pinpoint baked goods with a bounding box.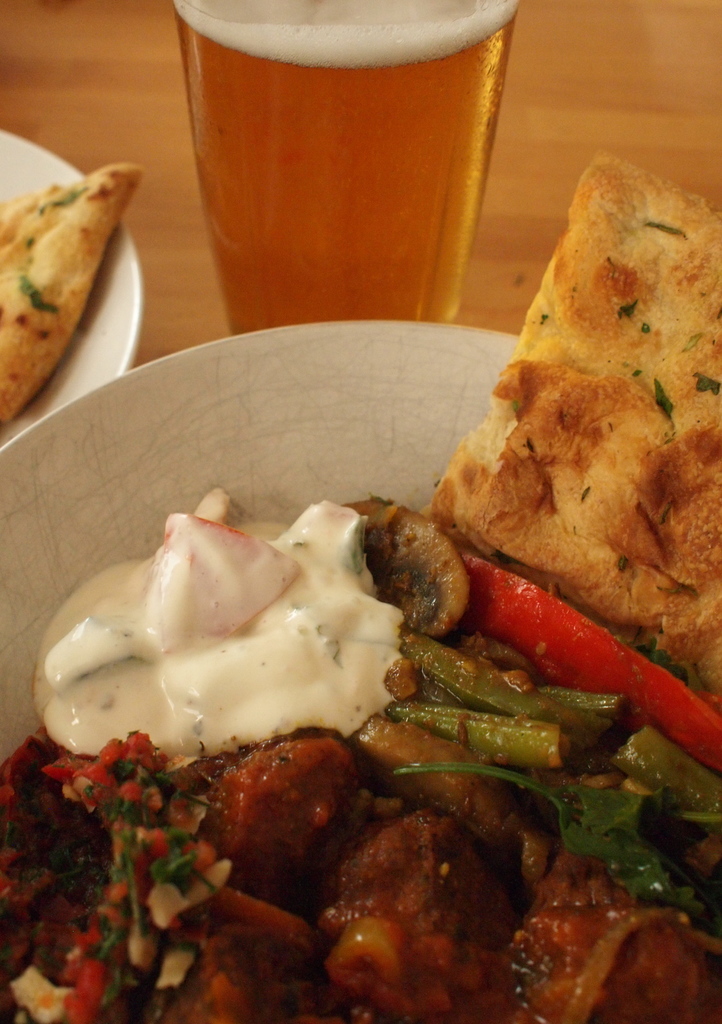
[x1=0, y1=157, x2=133, y2=435].
